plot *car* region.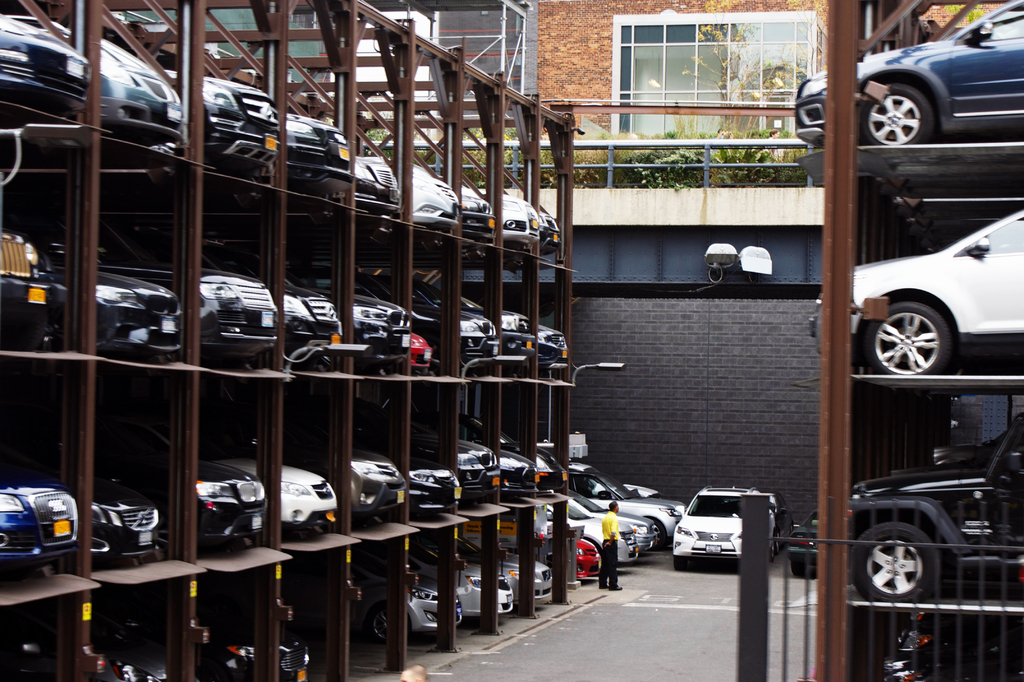
Plotted at <region>865, 193, 1017, 396</region>.
